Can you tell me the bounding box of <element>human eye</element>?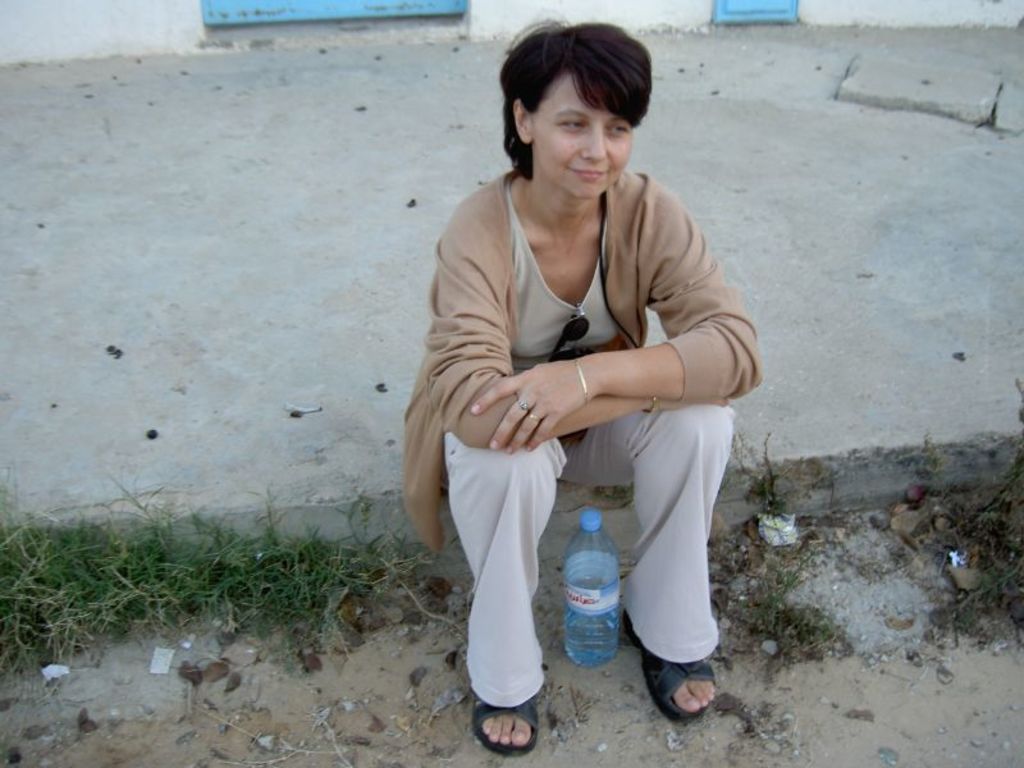
bbox=[547, 115, 595, 132].
